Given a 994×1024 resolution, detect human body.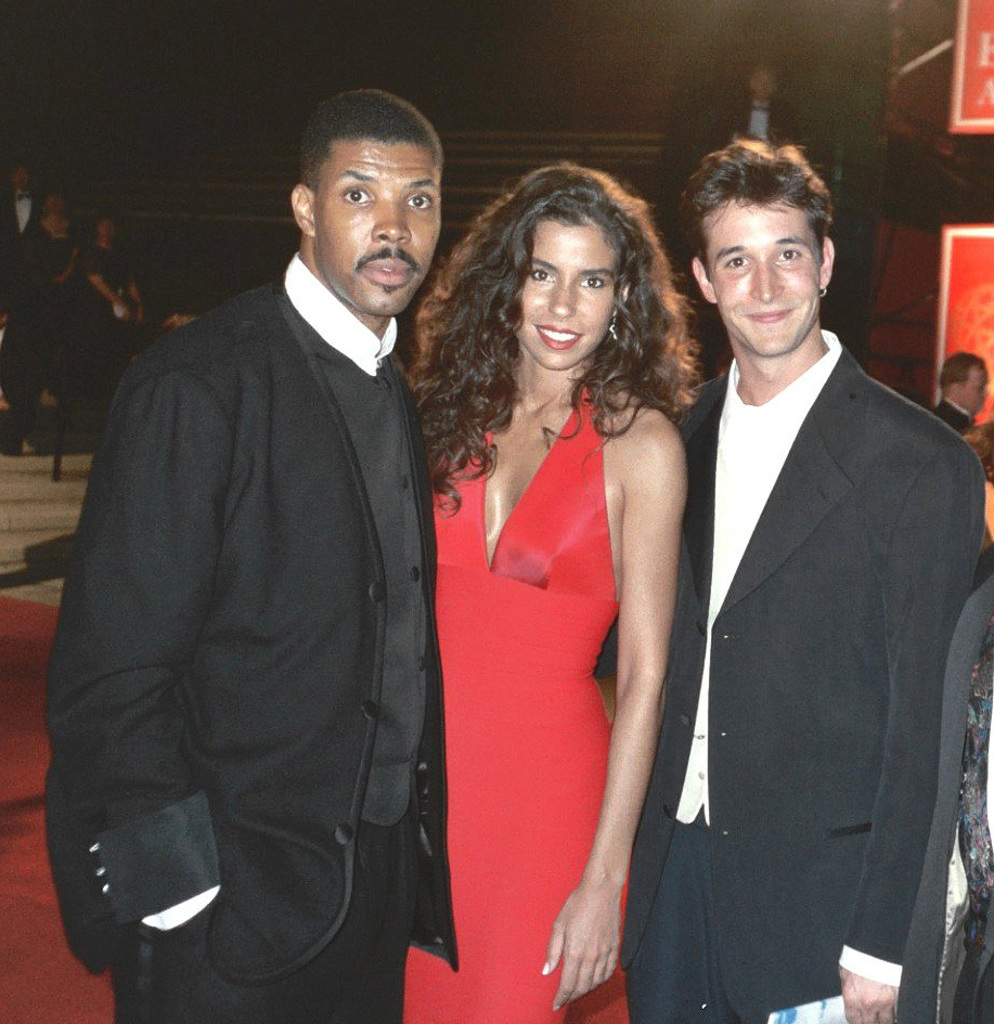
(left=417, top=153, right=702, bottom=1019).
